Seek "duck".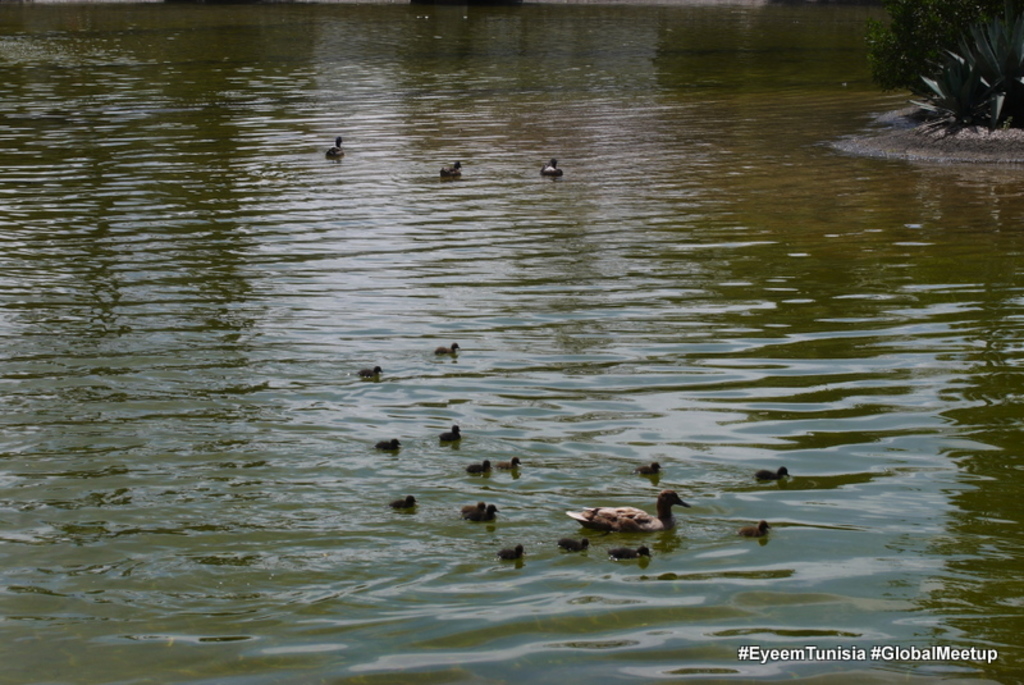
left=737, top=517, right=773, bottom=542.
